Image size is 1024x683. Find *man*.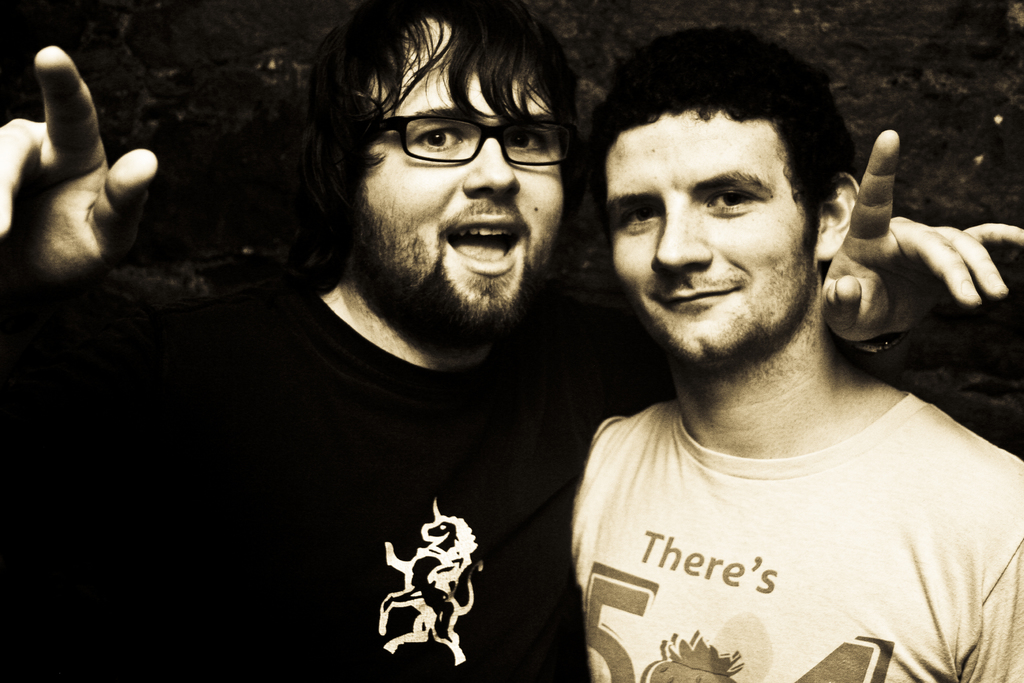
box(0, 0, 1021, 682).
